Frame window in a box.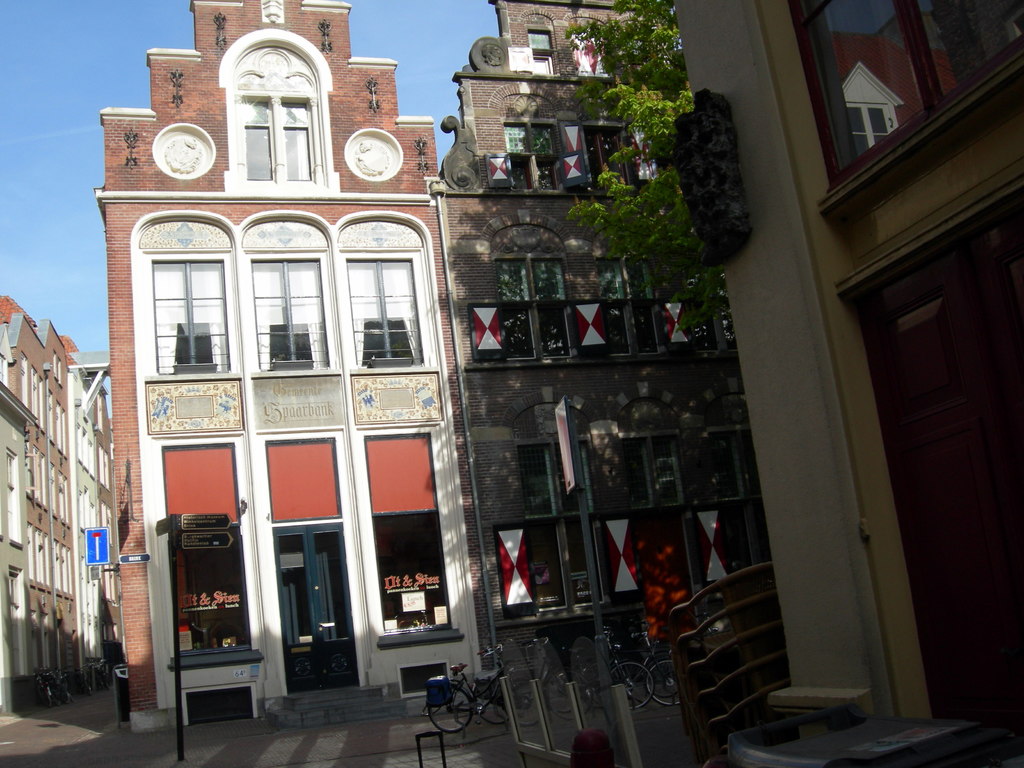
Rect(714, 429, 765, 505).
